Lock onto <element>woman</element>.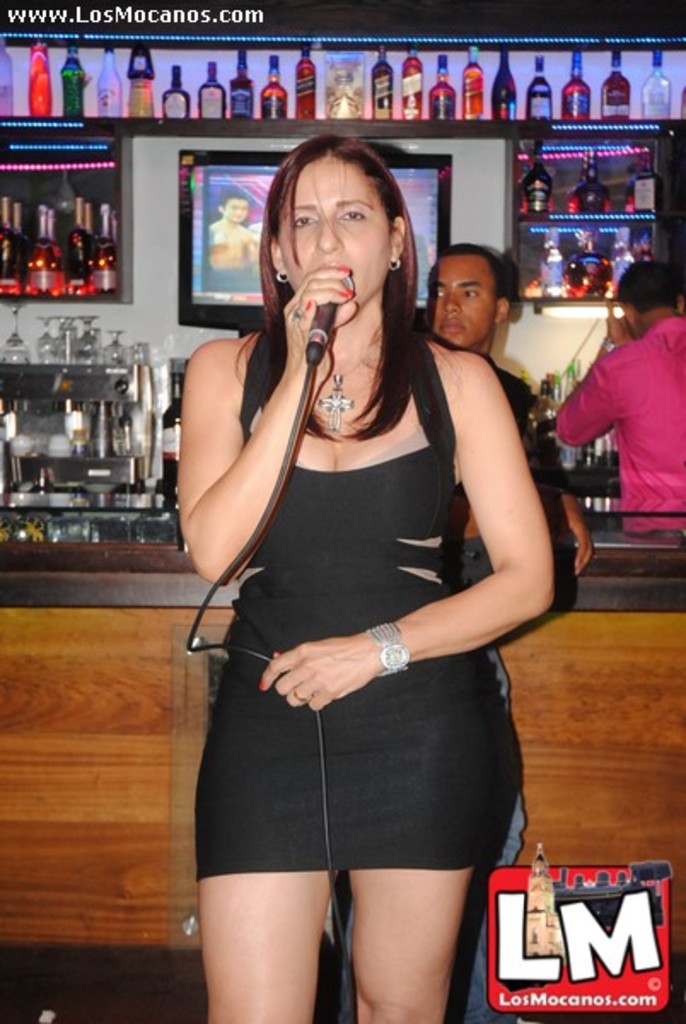
Locked: BBox(177, 131, 555, 1022).
